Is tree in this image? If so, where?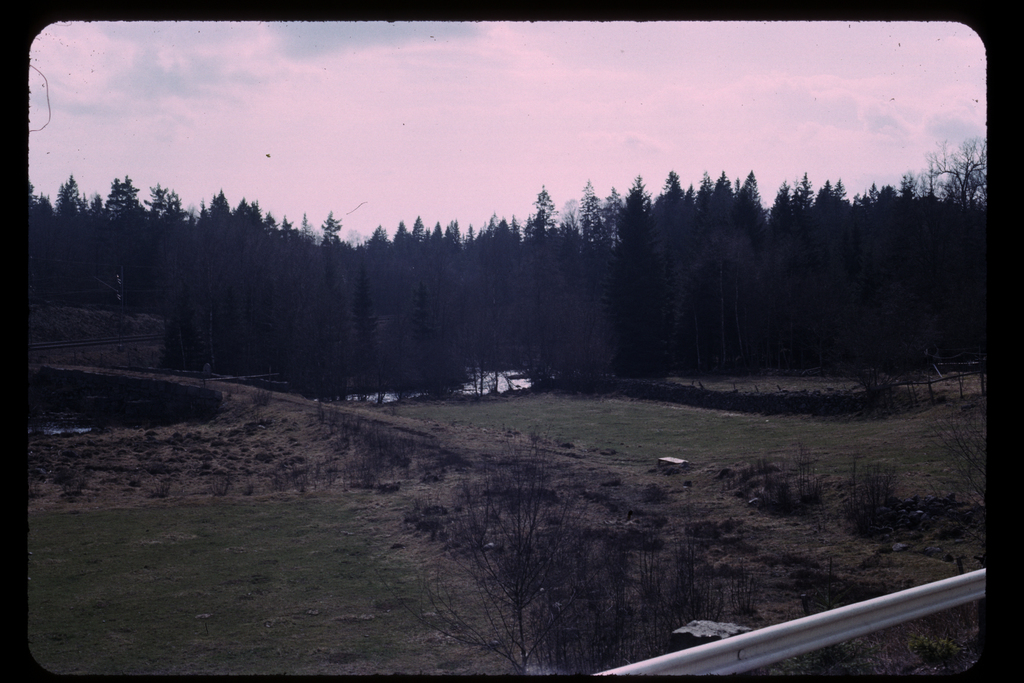
Yes, at x1=593, y1=182, x2=659, y2=346.
